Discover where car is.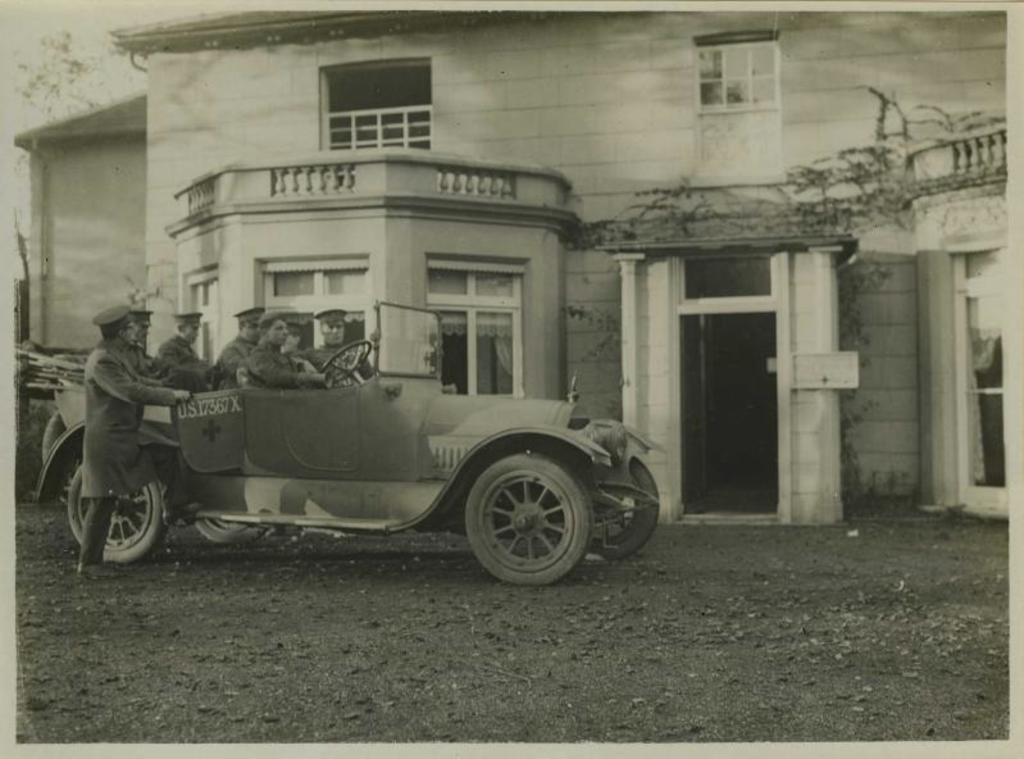
Discovered at region(38, 301, 660, 588).
